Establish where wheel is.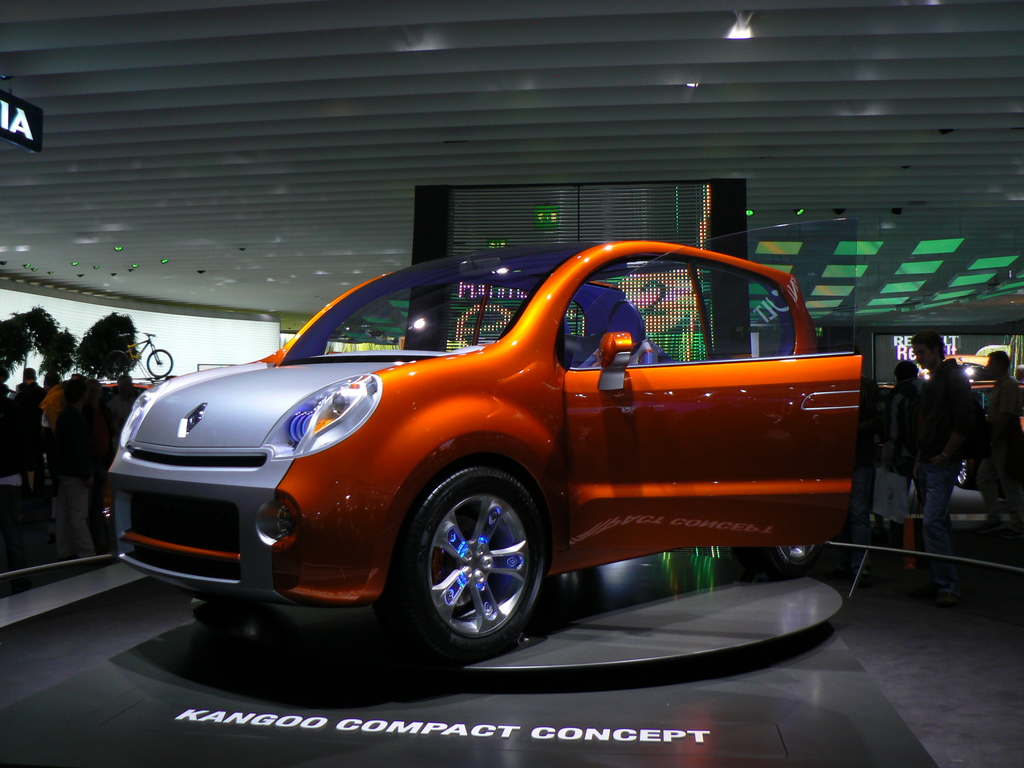
Established at region(730, 534, 830, 573).
